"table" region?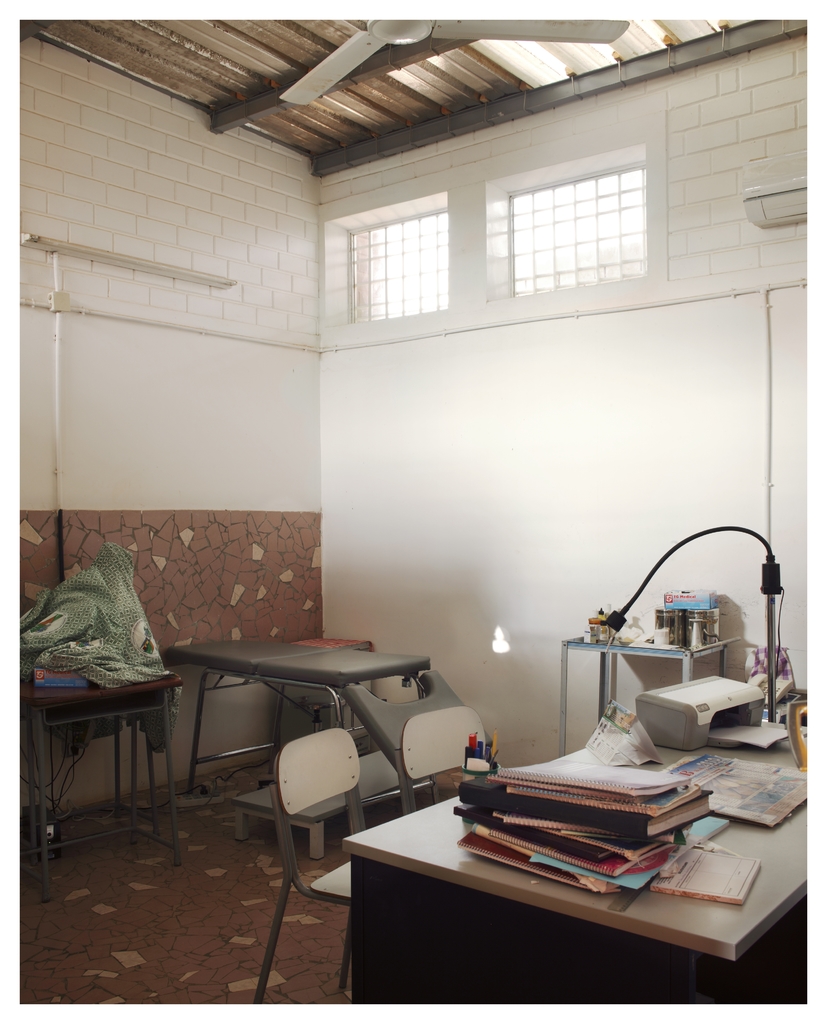
{"left": 175, "top": 633, "right": 430, "bottom": 799}
